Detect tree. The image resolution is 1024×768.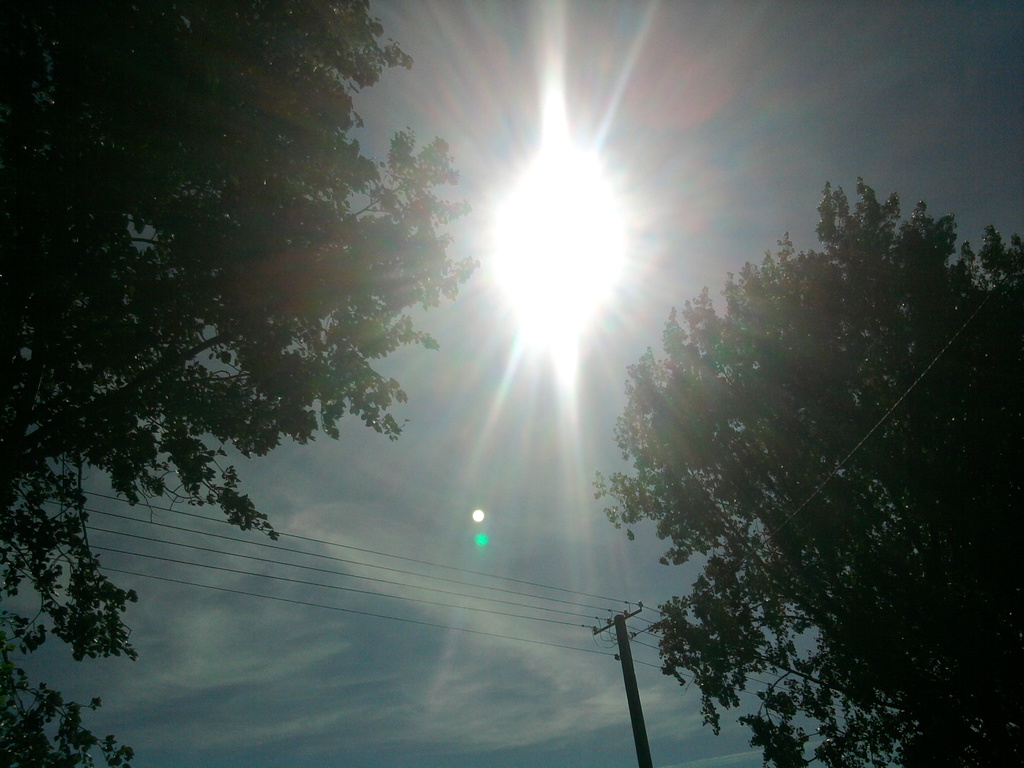
589:155:1007:728.
